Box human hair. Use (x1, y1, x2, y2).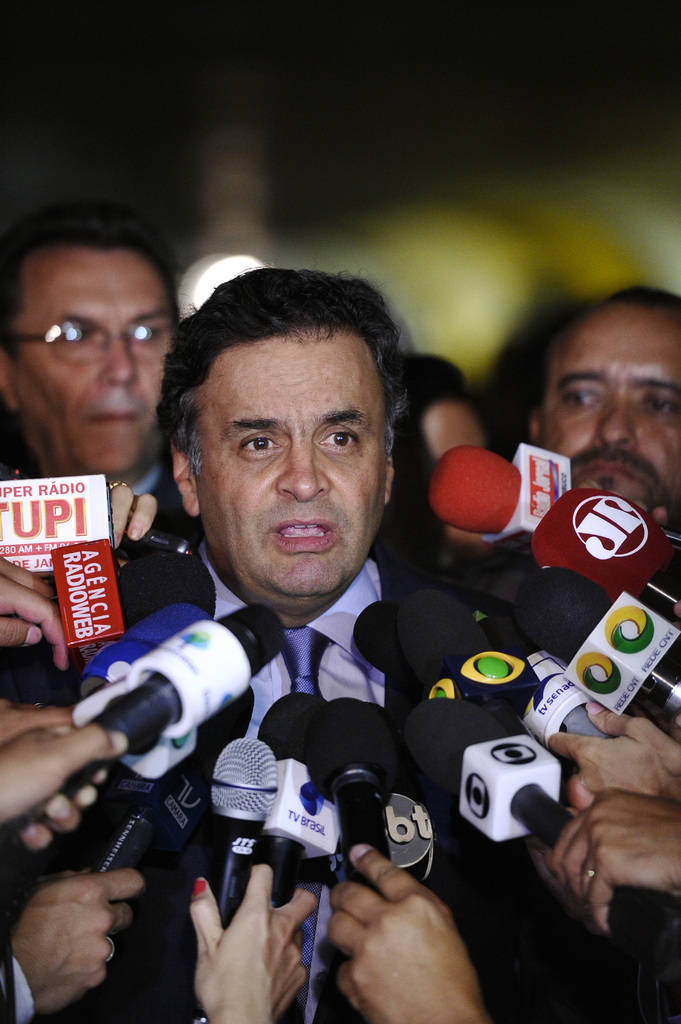
(160, 266, 412, 476).
